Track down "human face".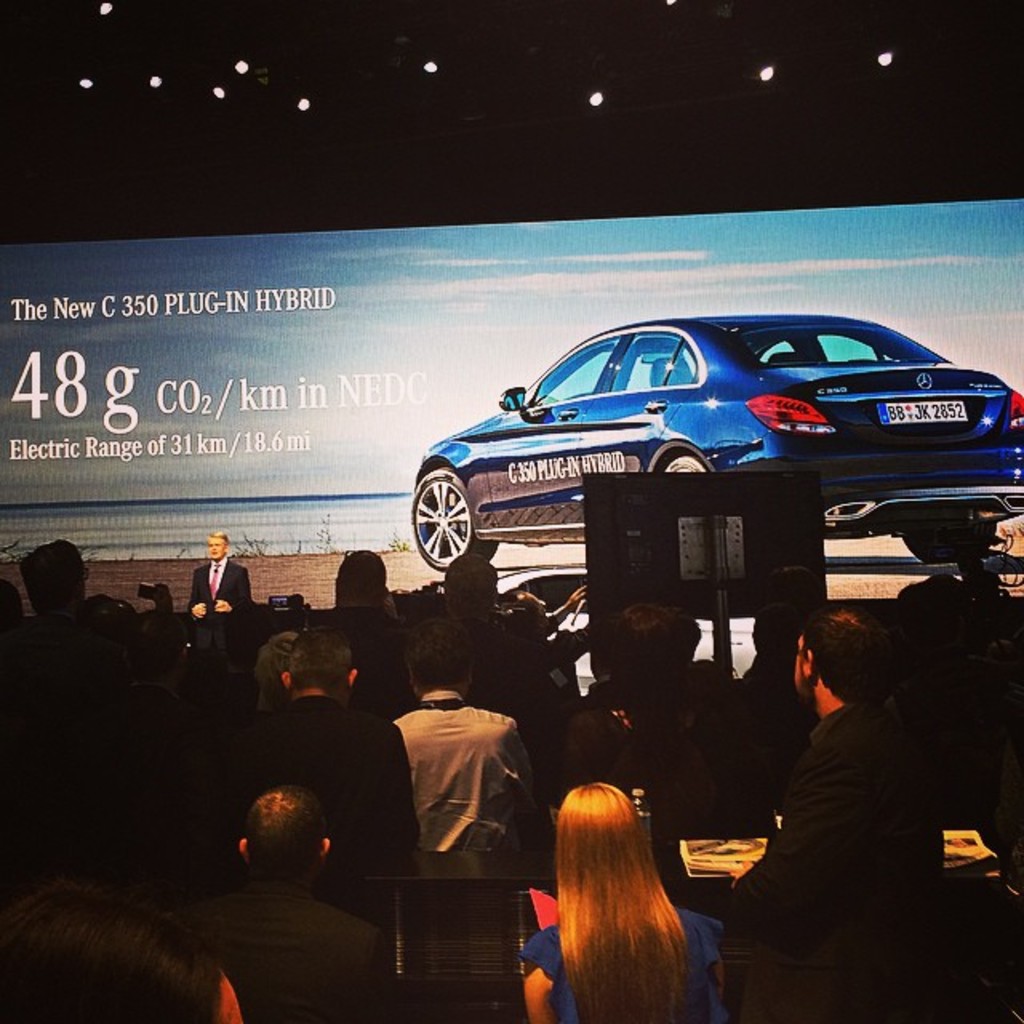
Tracked to rect(795, 629, 803, 691).
